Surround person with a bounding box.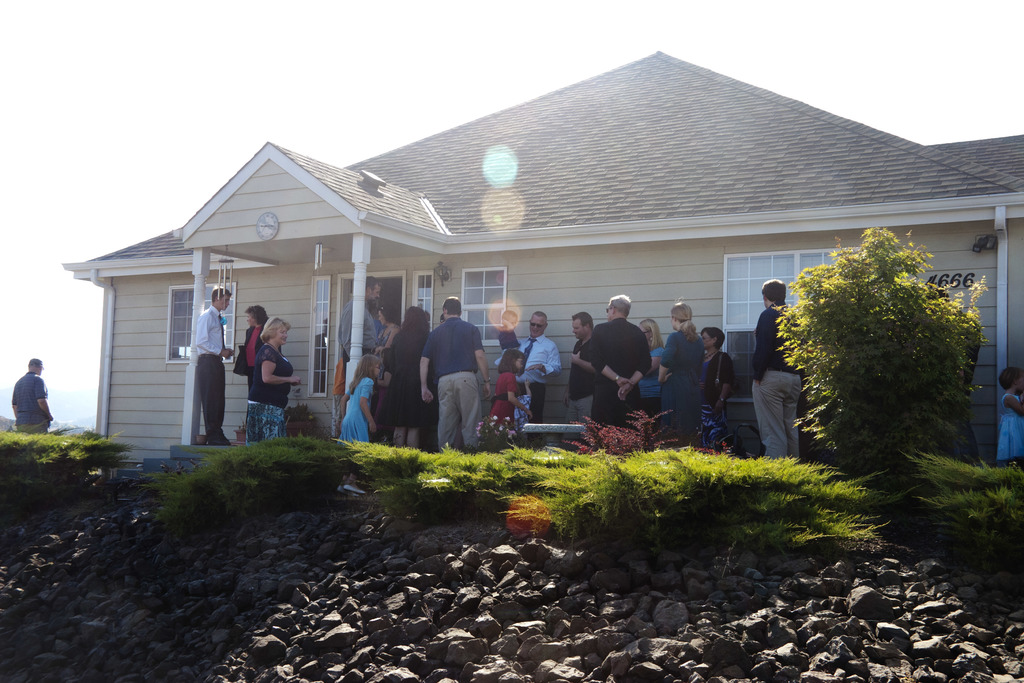
[x1=336, y1=270, x2=377, y2=375].
